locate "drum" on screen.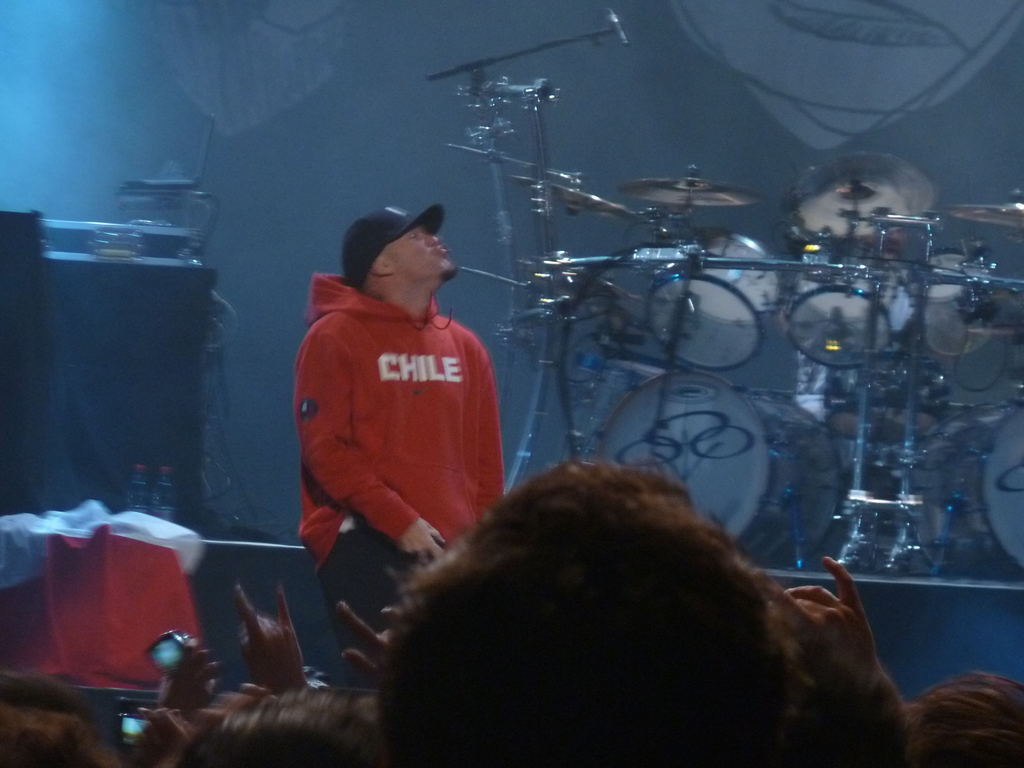
On screen at BBox(911, 395, 1023, 575).
